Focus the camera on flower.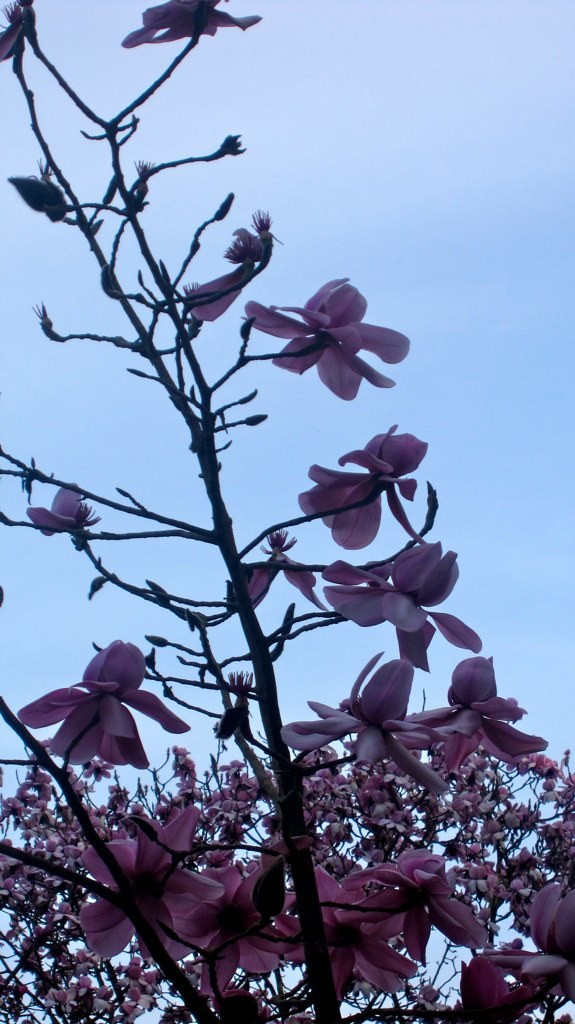
Focus region: {"left": 13, "top": 166, "right": 61, "bottom": 222}.
